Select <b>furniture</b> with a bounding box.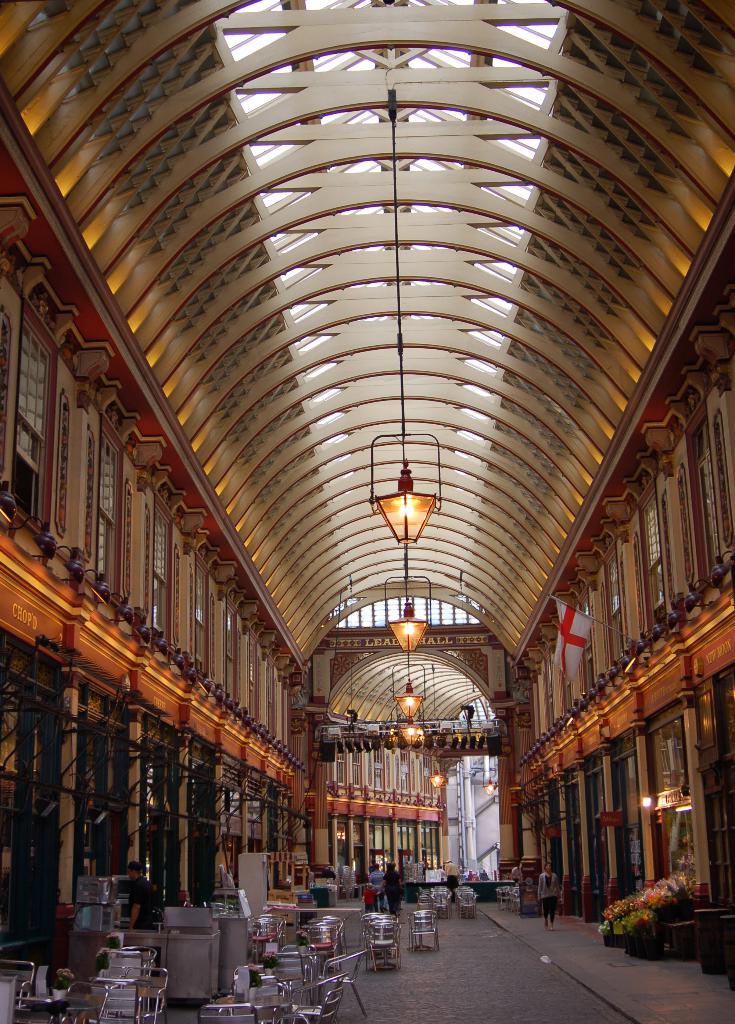
(x1=362, y1=913, x2=400, y2=975).
